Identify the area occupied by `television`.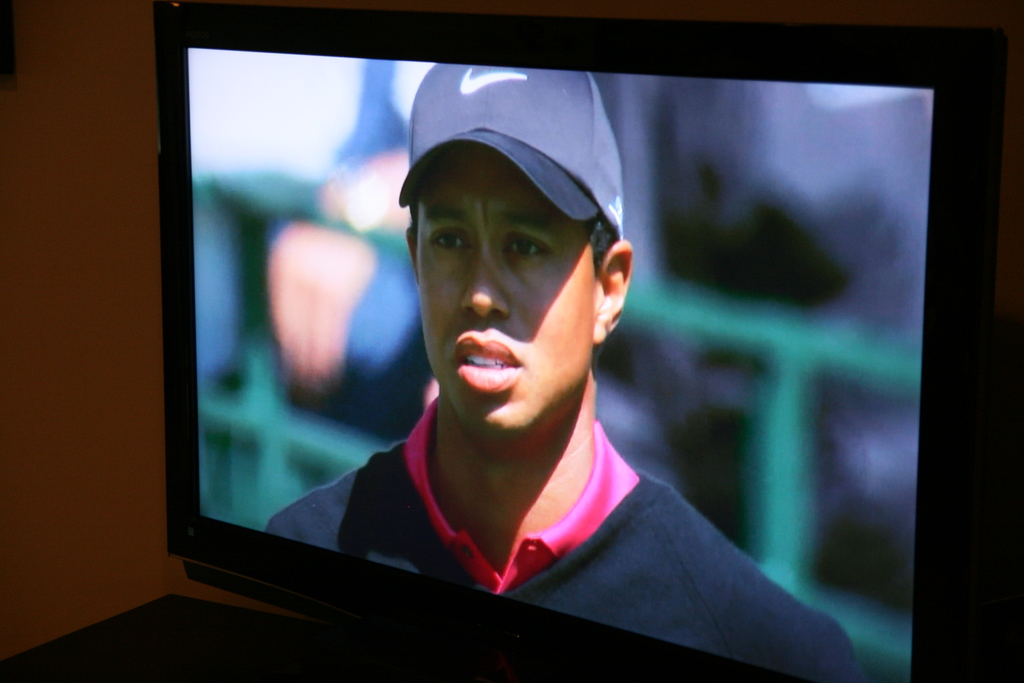
Area: crop(150, 0, 1014, 682).
